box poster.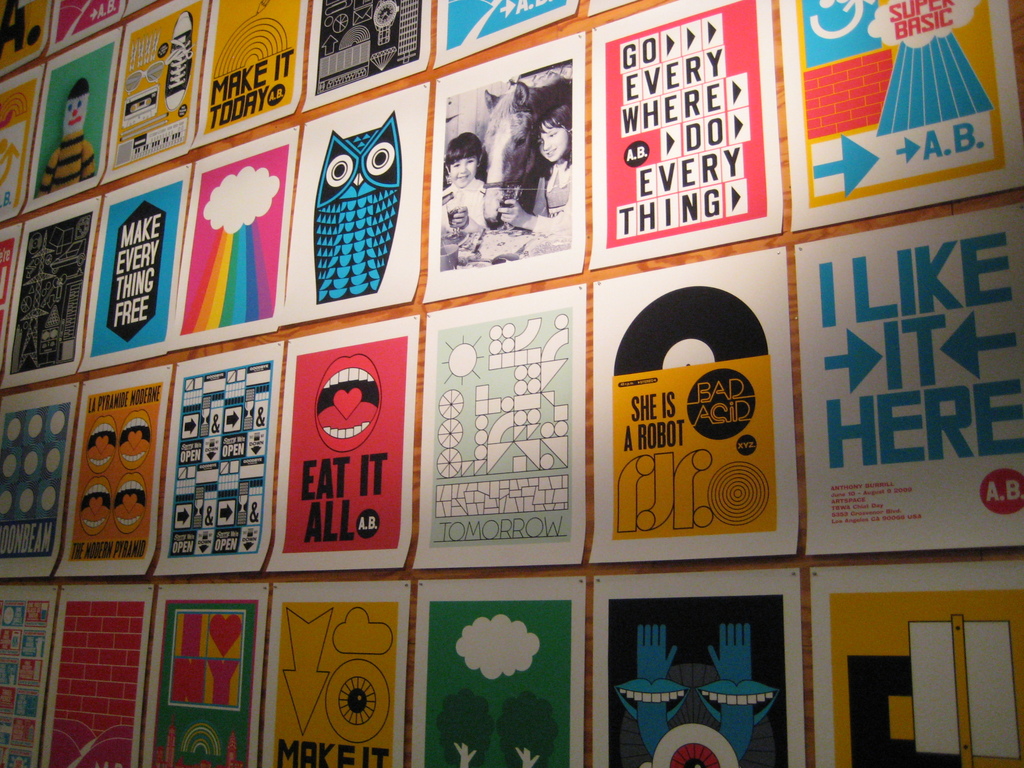
[left=280, top=84, right=433, bottom=330].
